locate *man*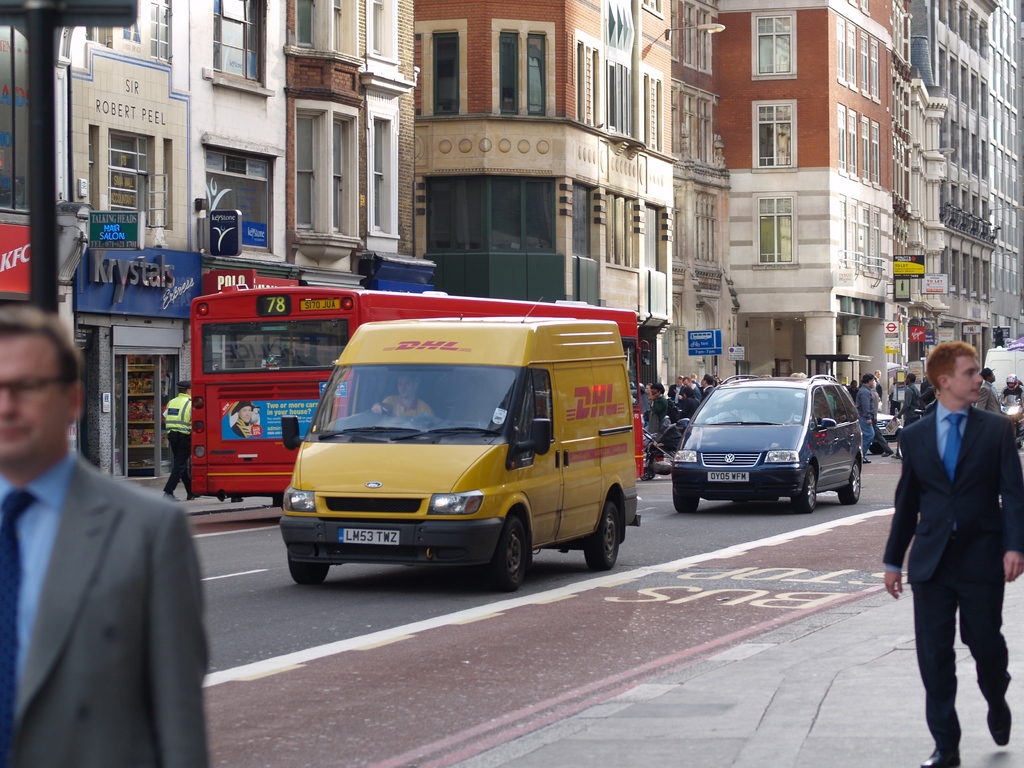
(x1=892, y1=372, x2=922, y2=428)
